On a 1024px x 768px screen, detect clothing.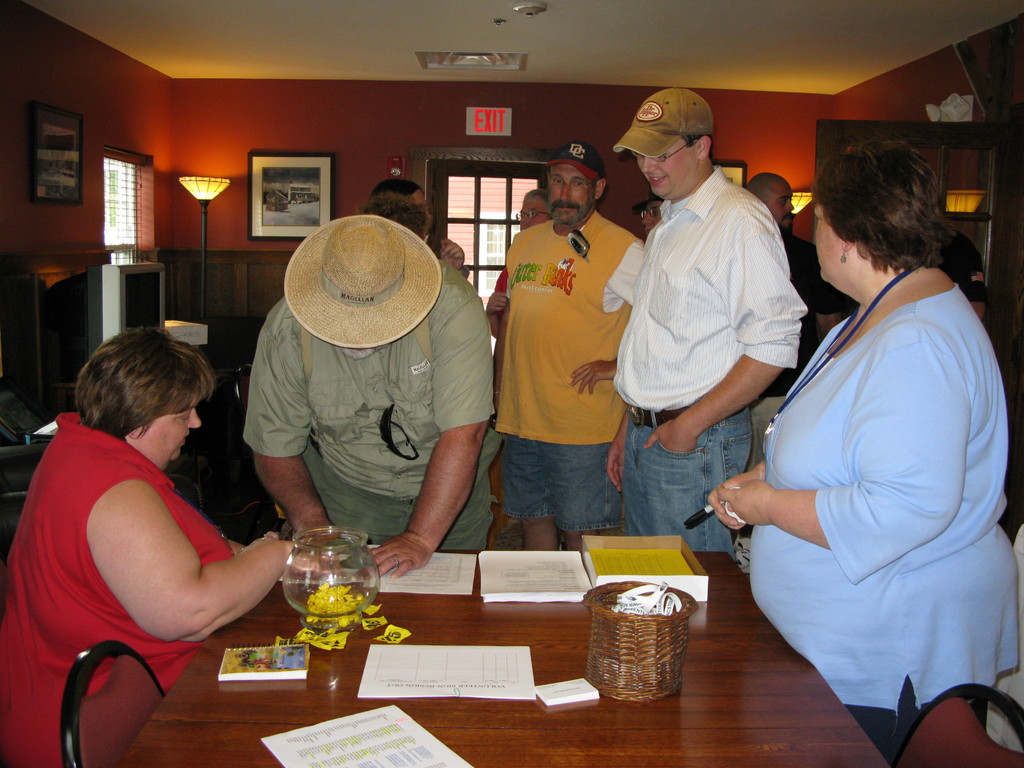
x1=499 y1=215 x2=641 y2=523.
